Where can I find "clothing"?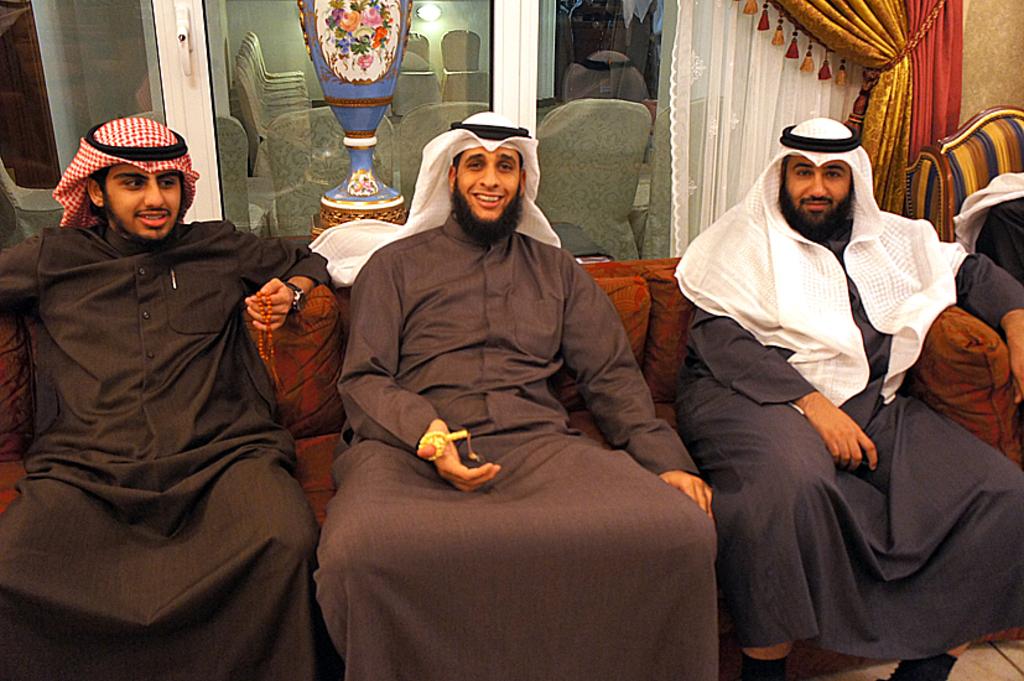
You can find it at select_region(674, 218, 1023, 662).
